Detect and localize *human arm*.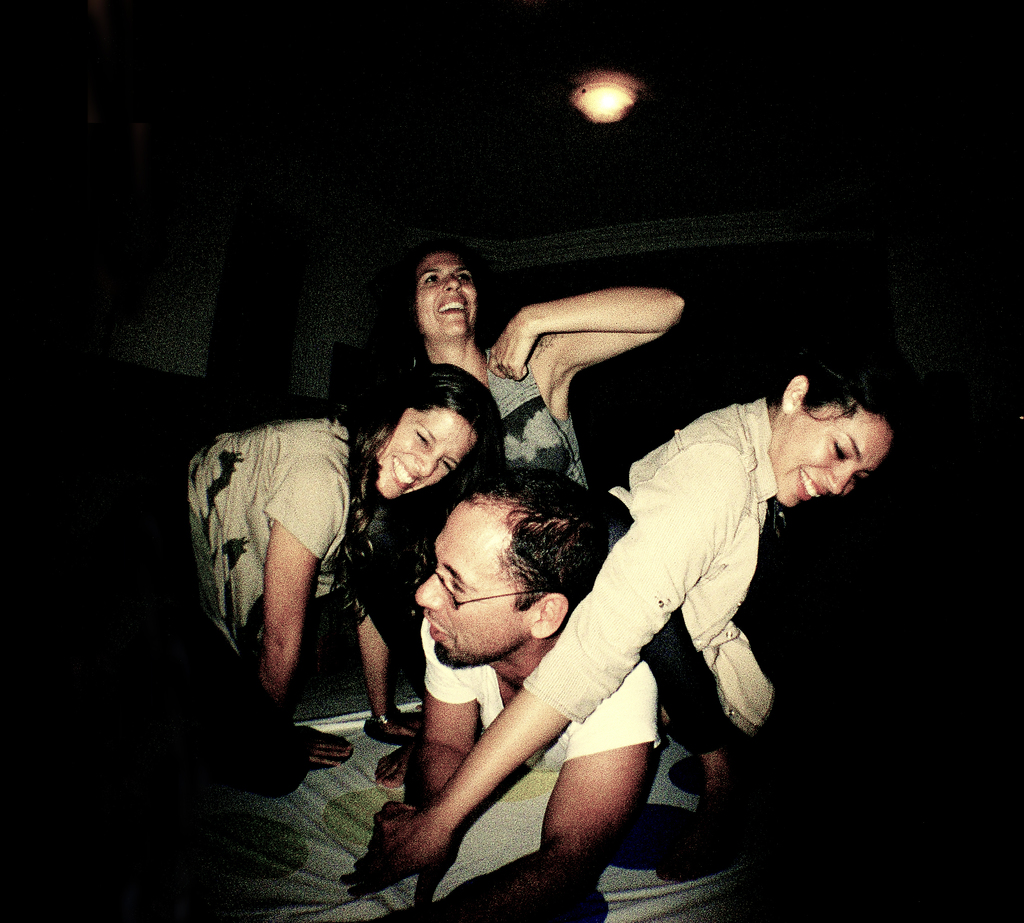
Localized at crop(252, 458, 352, 771).
